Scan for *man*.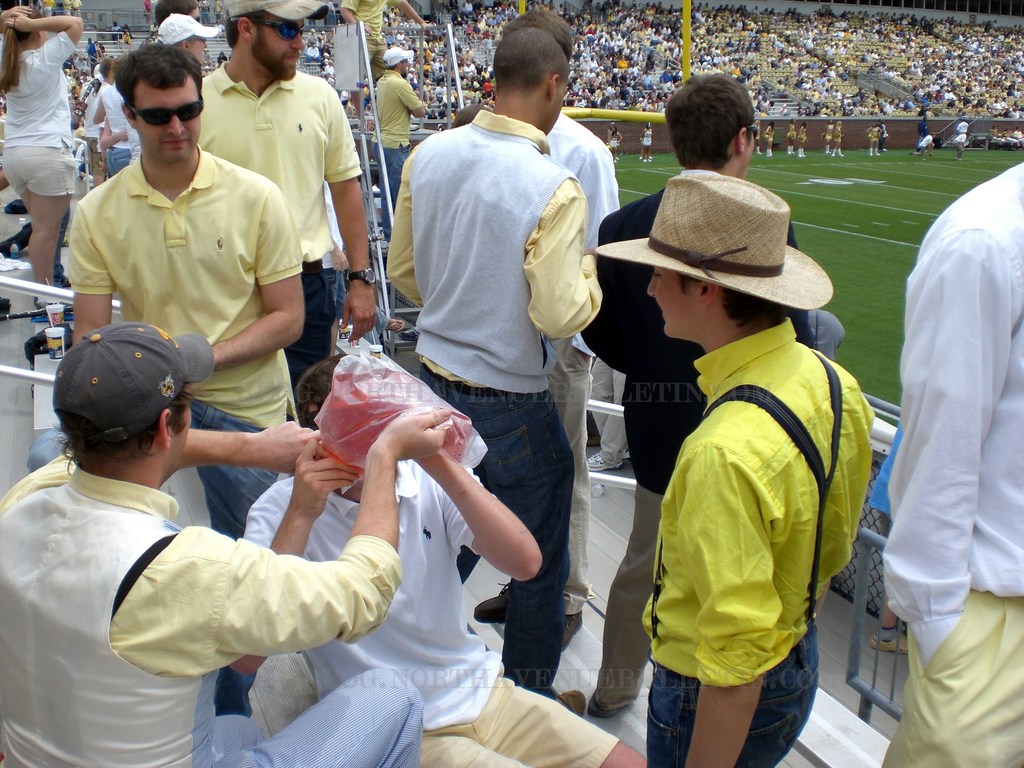
Scan result: (240, 430, 649, 767).
